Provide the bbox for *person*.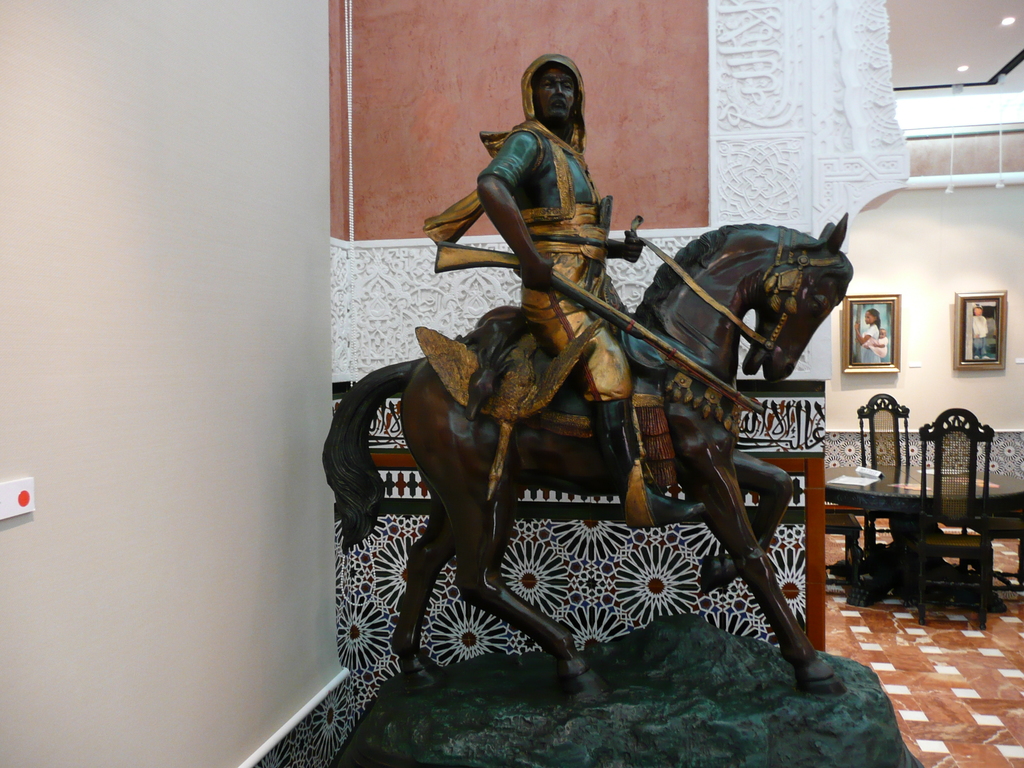
[854,307,884,365].
